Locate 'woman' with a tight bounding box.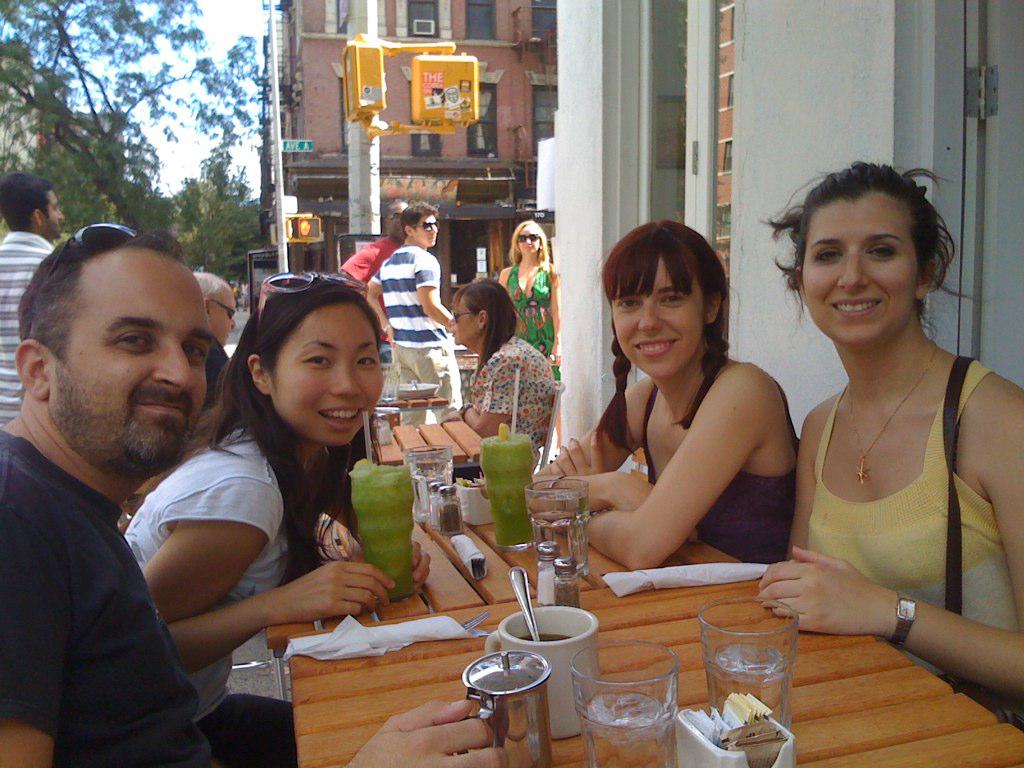
[493,218,564,390].
